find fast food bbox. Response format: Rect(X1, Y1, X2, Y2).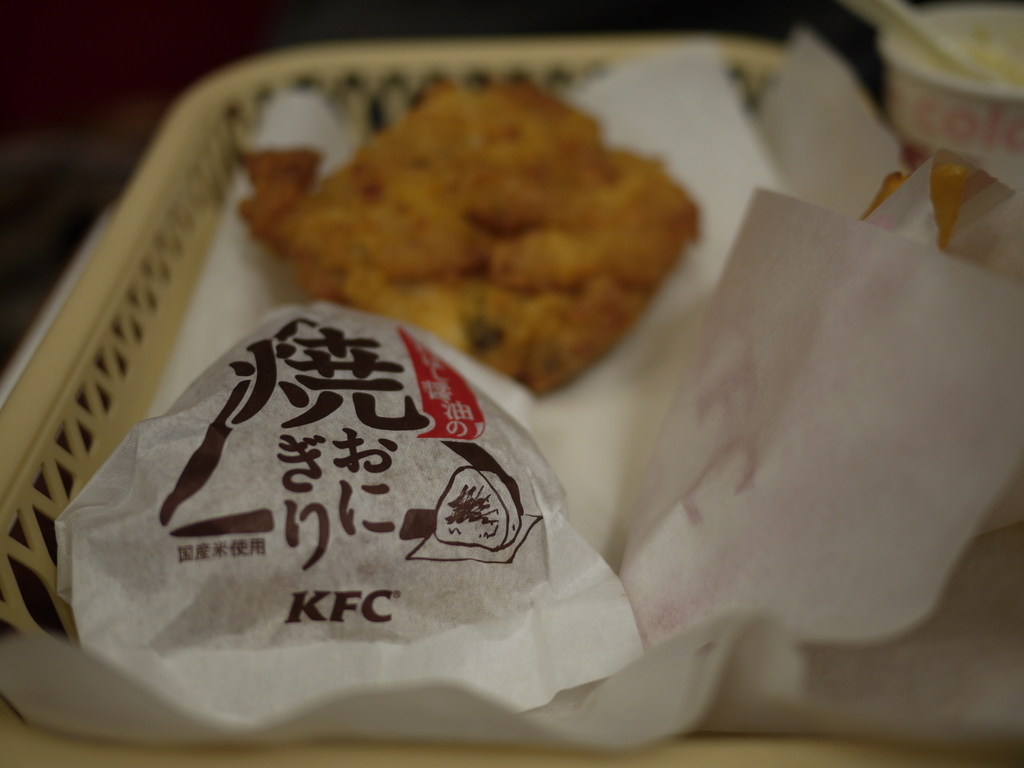
Rect(211, 77, 726, 428).
